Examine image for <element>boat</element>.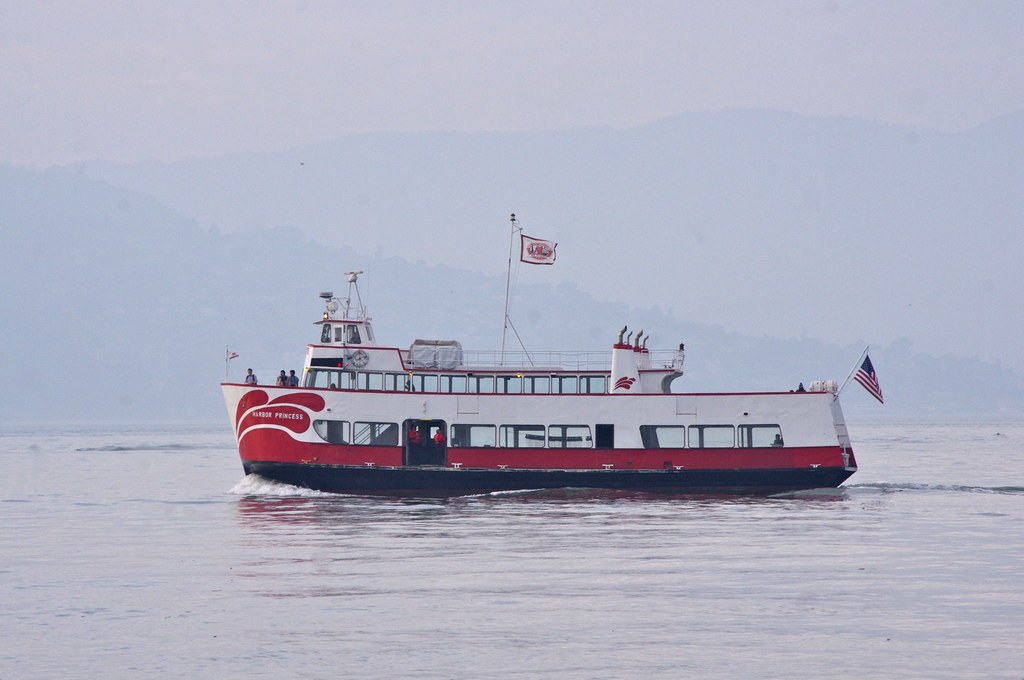
Examination result: pyautogui.locateOnScreen(216, 212, 881, 498).
